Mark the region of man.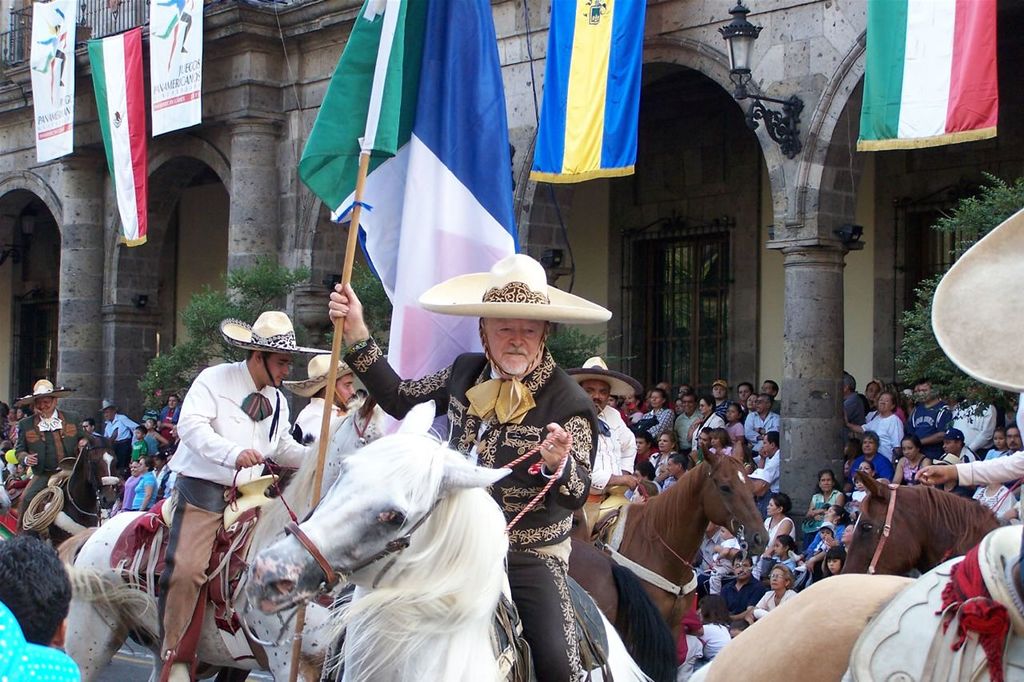
Region: <region>841, 371, 866, 448</region>.
